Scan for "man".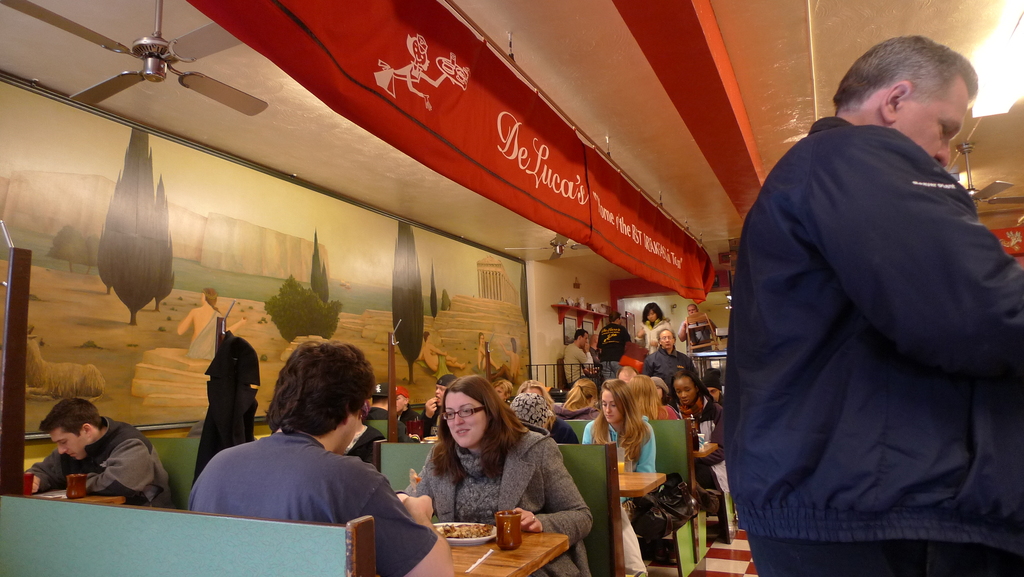
Scan result: {"x1": 18, "y1": 396, "x2": 178, "y2": 519}.
